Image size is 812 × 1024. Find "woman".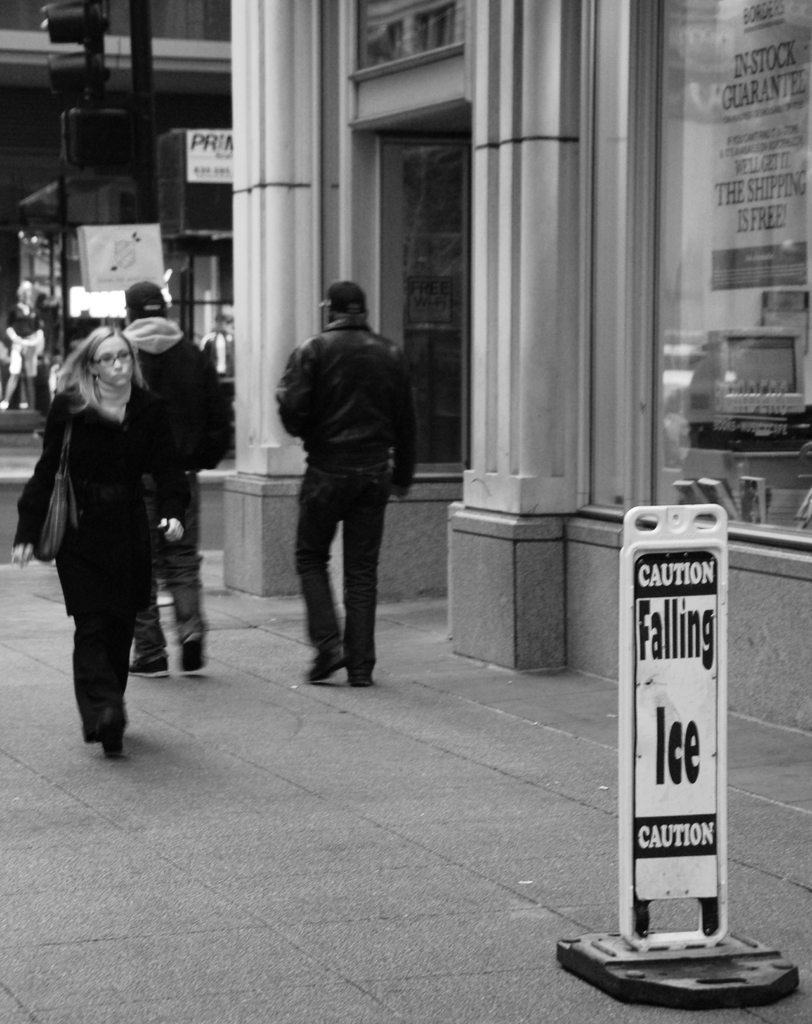
box=[25, 289, 193, 770].
